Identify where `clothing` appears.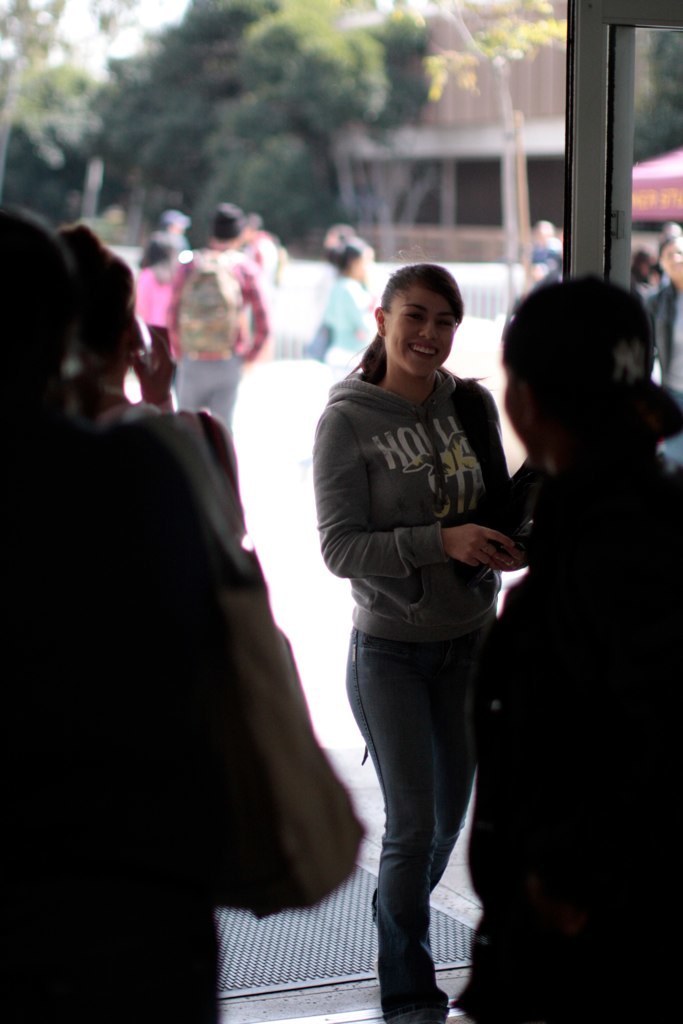
Appears at bbox(309, 371, 500, 1023).
